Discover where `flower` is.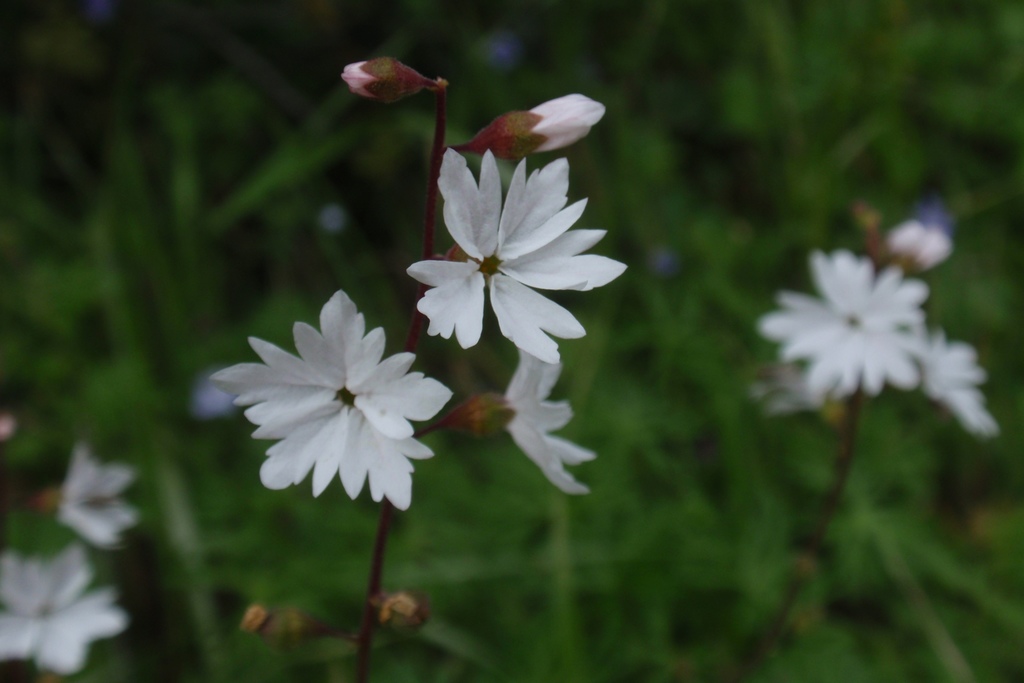
Discovered at (58,441,140,552).
